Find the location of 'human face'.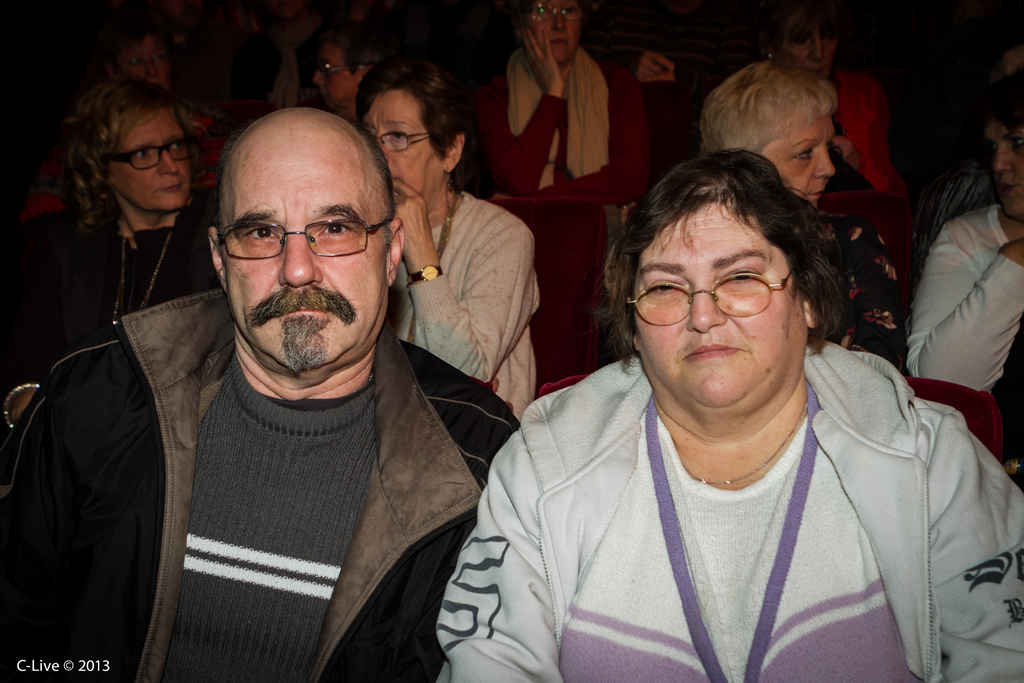
Location: [left=358, top=91, right=438, bottom=195].
